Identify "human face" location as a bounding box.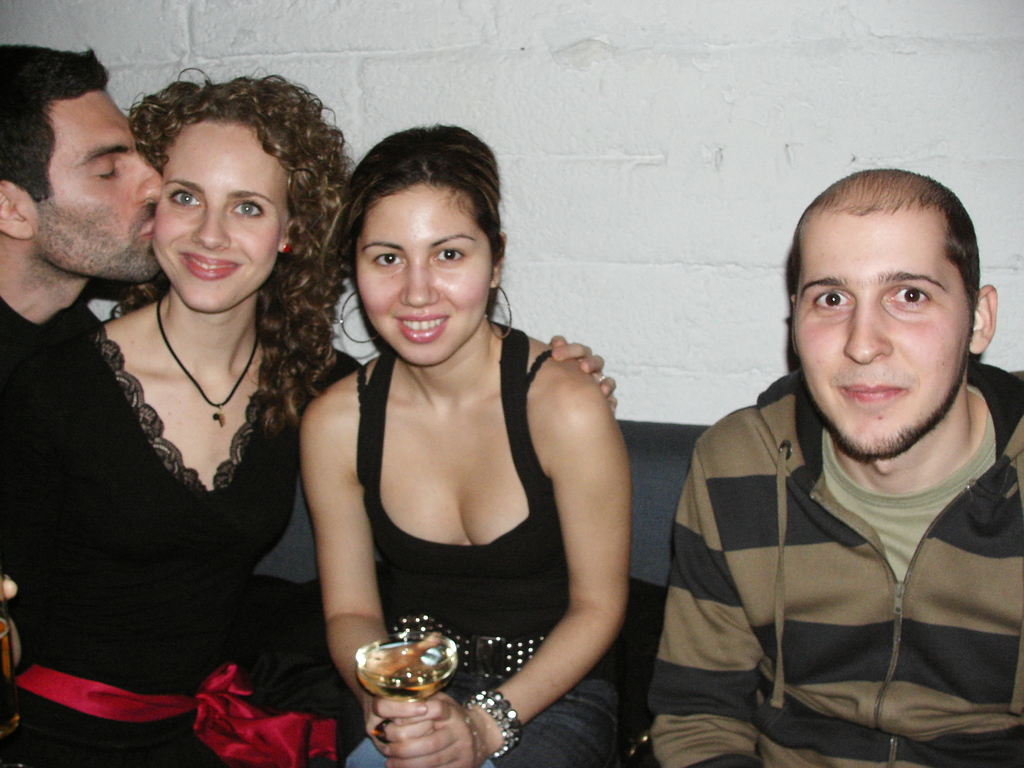
(34, 93, 156, 285).
